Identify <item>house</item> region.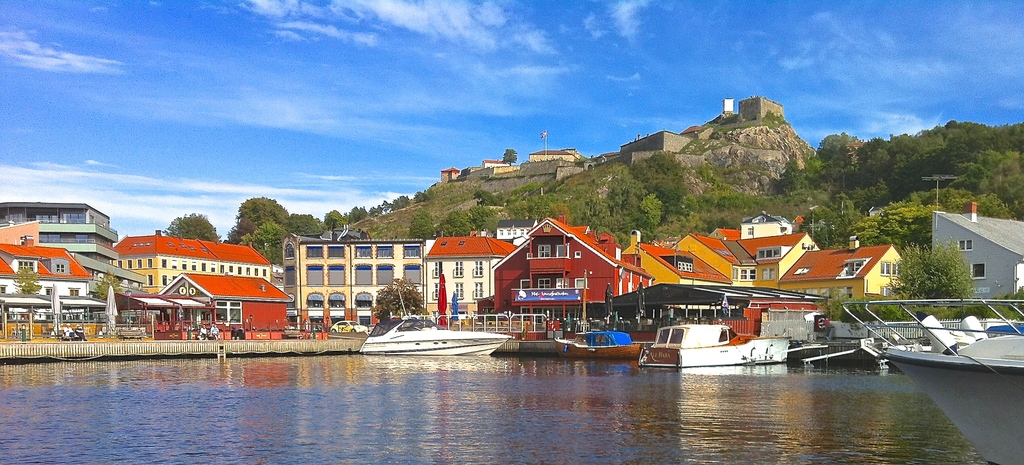
Region: box=[677, 232, 749, 285].
